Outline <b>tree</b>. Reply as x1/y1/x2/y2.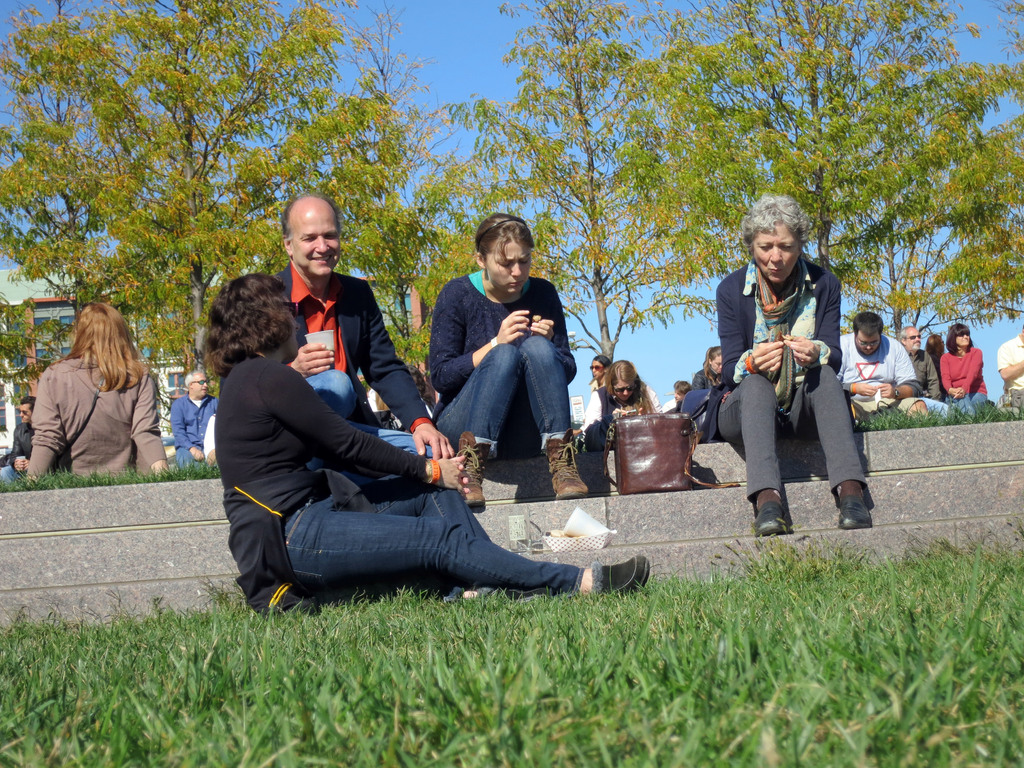
335/2/465/371.
